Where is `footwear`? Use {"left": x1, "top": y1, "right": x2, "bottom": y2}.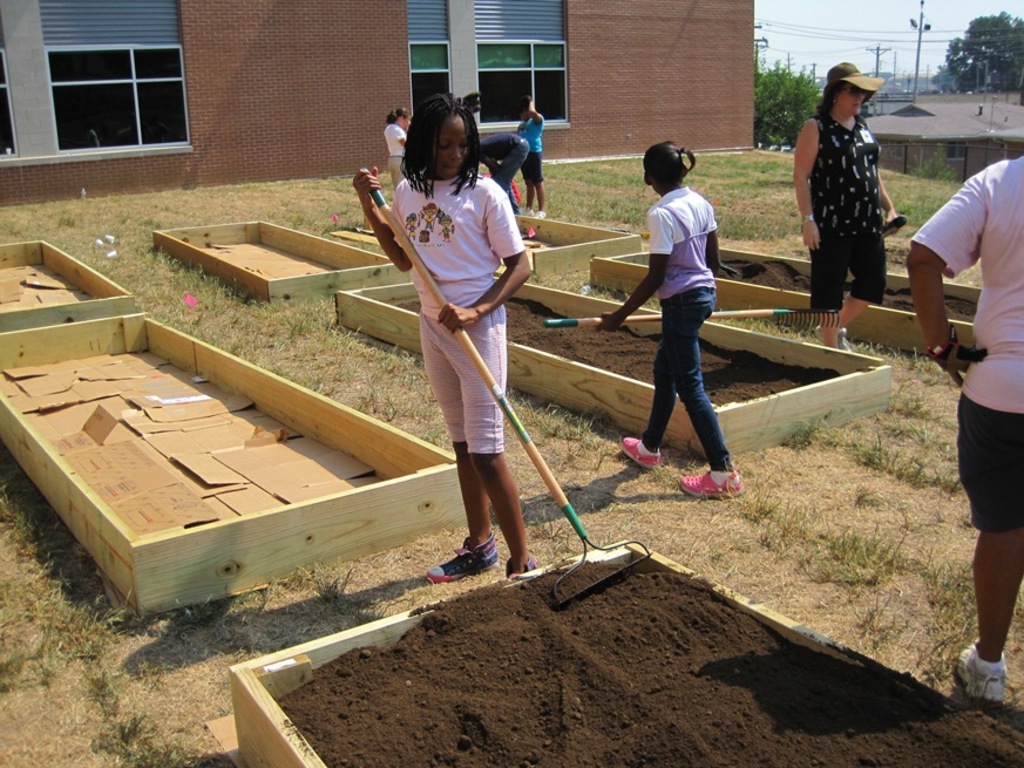
{"left": 538, "top": 209, "right": 548, "bottom": 222}.
